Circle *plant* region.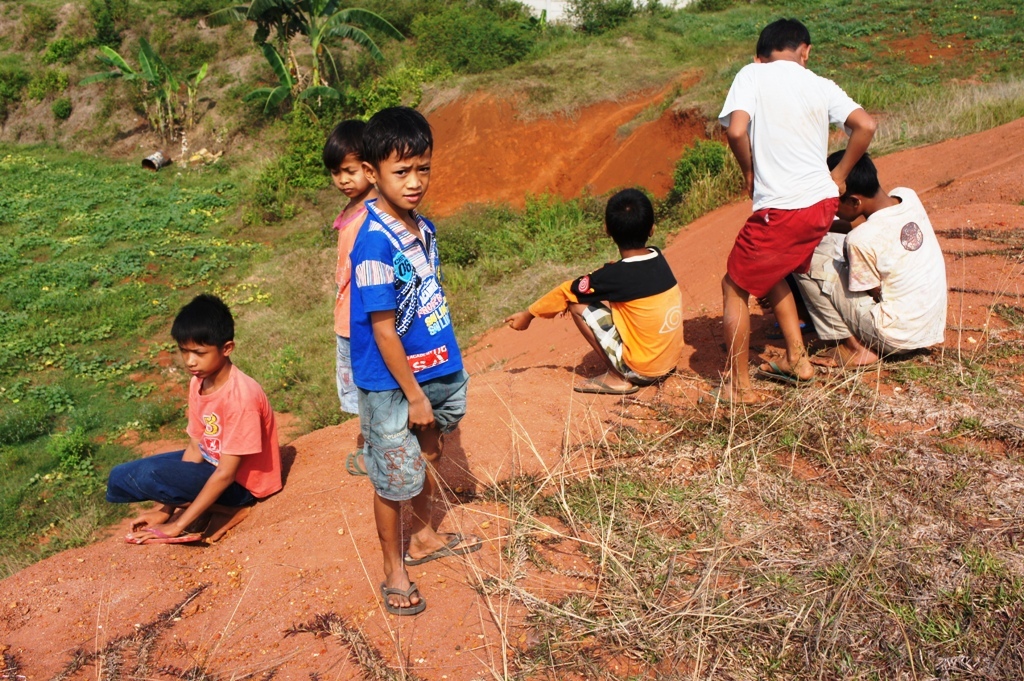
Region: <bbox>63, 27, 213, 143</bbox>.
